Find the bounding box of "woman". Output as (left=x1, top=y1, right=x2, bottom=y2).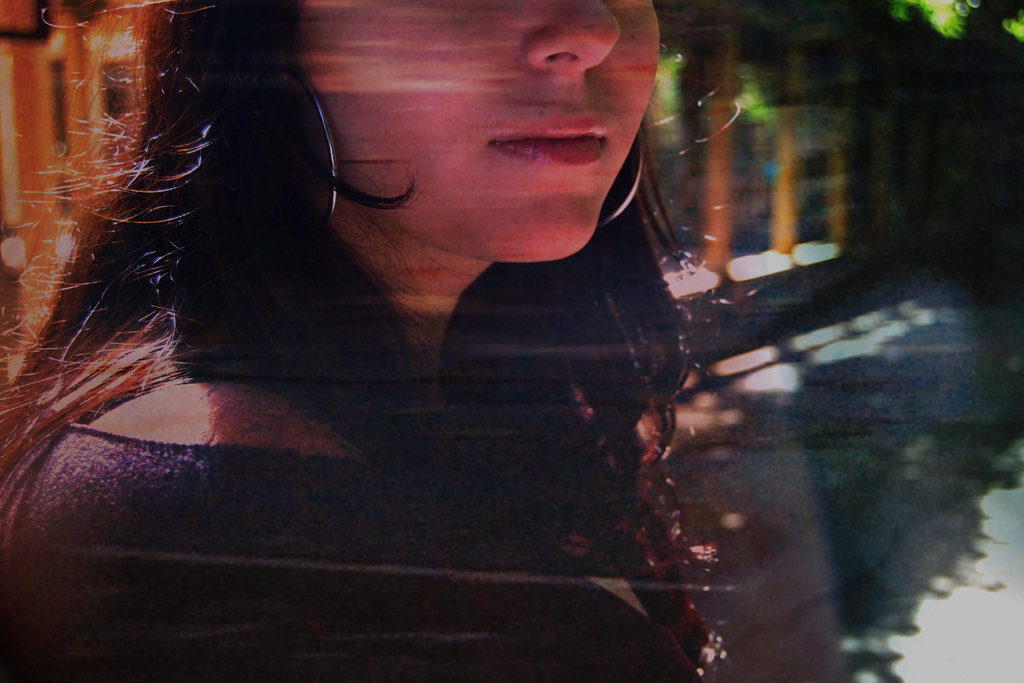
(left=1, top=0, right=751, bottom=682).
